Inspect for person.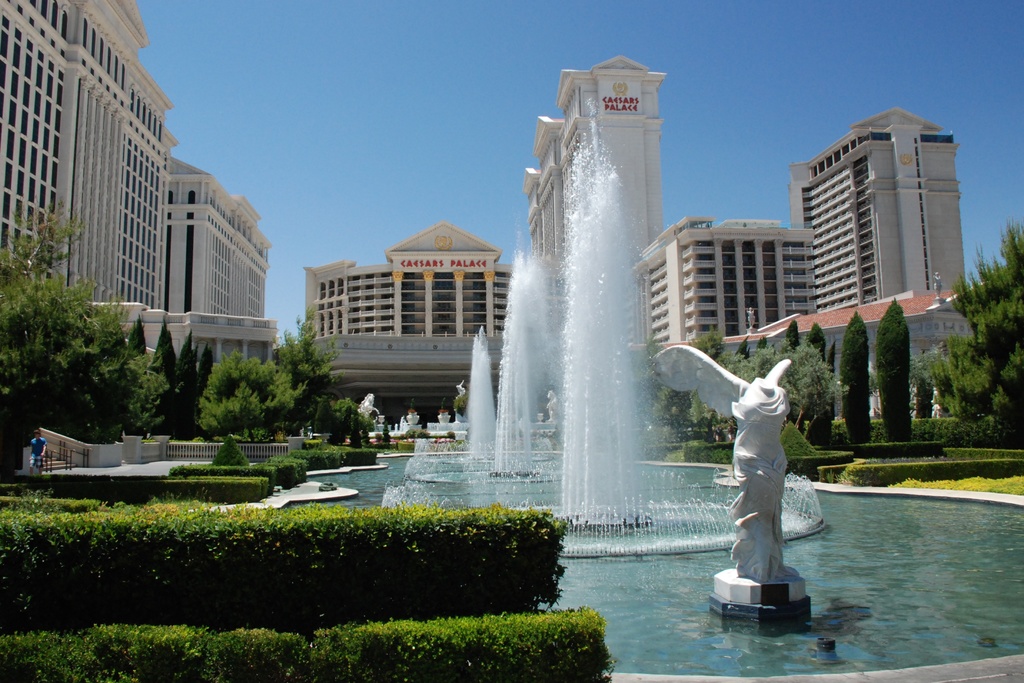
Inspection: box(30, 430, 47, 473).
